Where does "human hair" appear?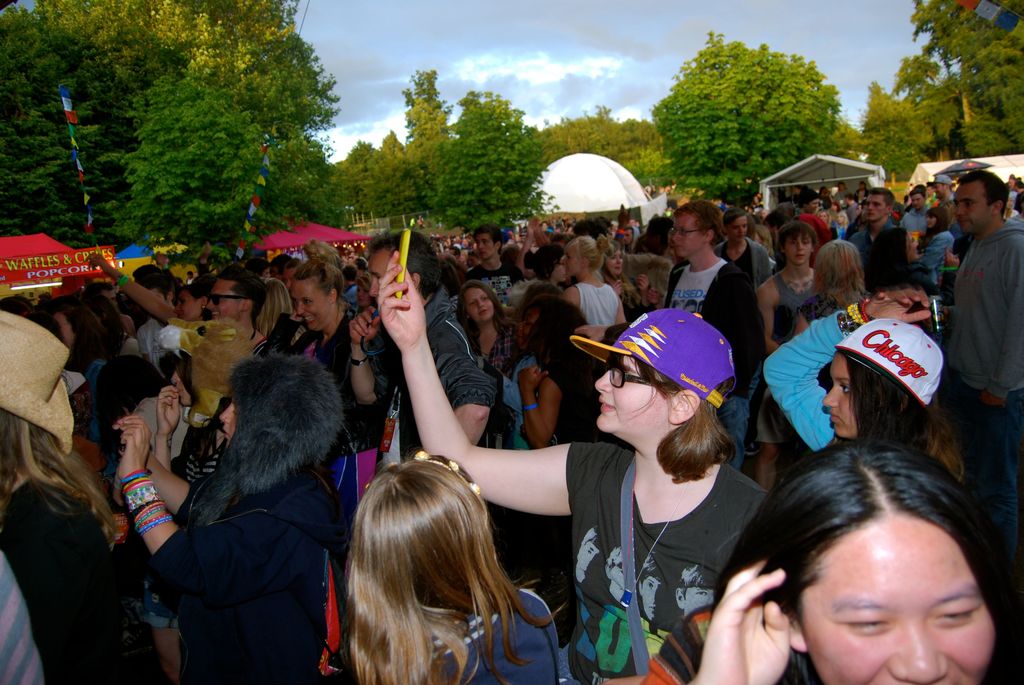
Appears at BBox(44, 296, 106, 367).
